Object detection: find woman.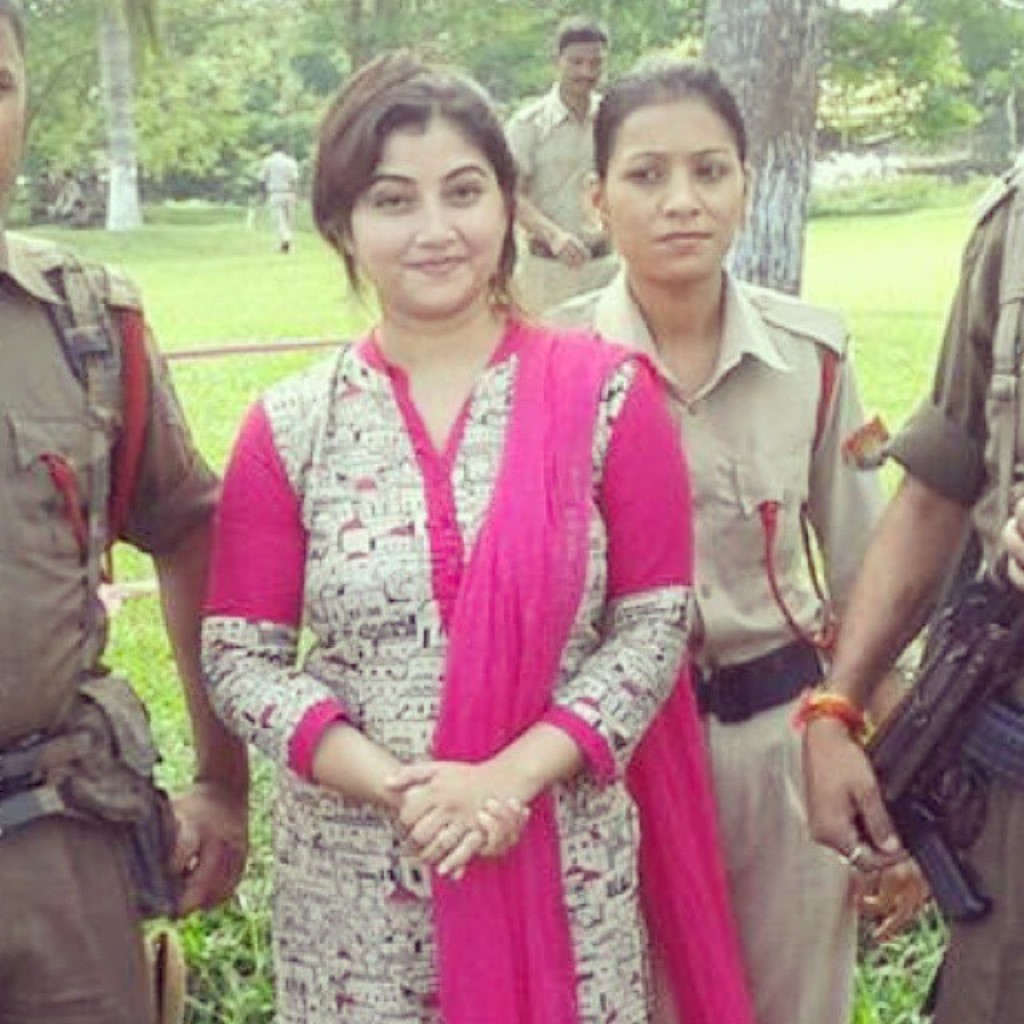
[x1=189, y1=80, x2=707, y2=1000].
